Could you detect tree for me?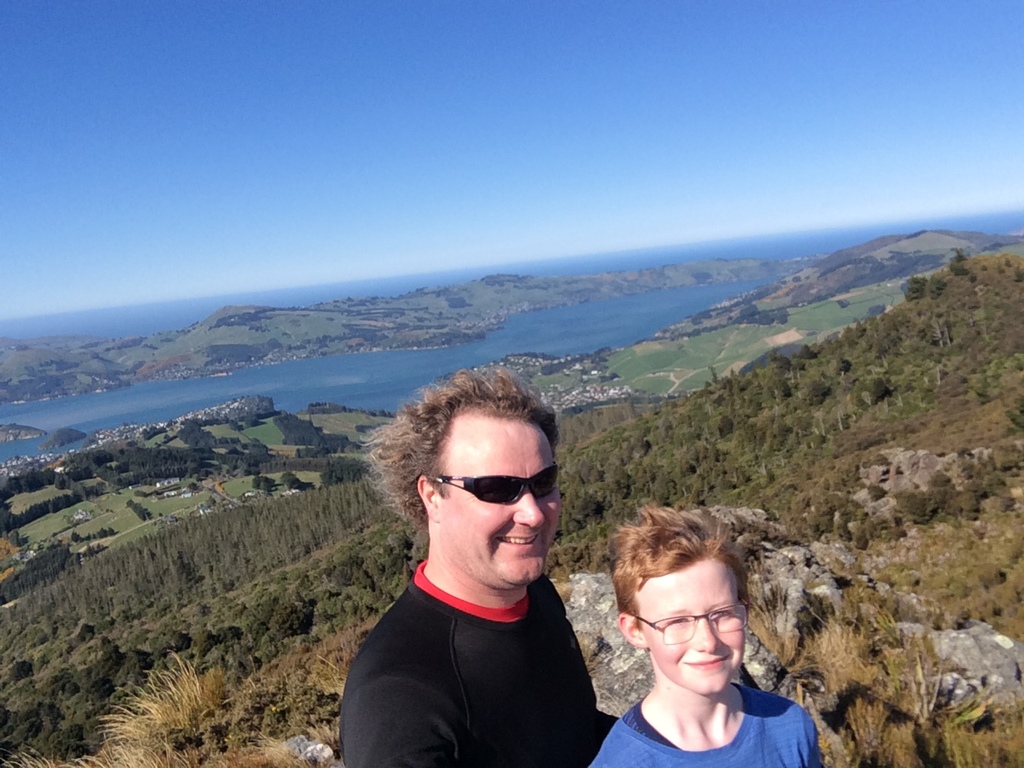
Detection result: (left=112, top=652, right=152, bottom=699).
